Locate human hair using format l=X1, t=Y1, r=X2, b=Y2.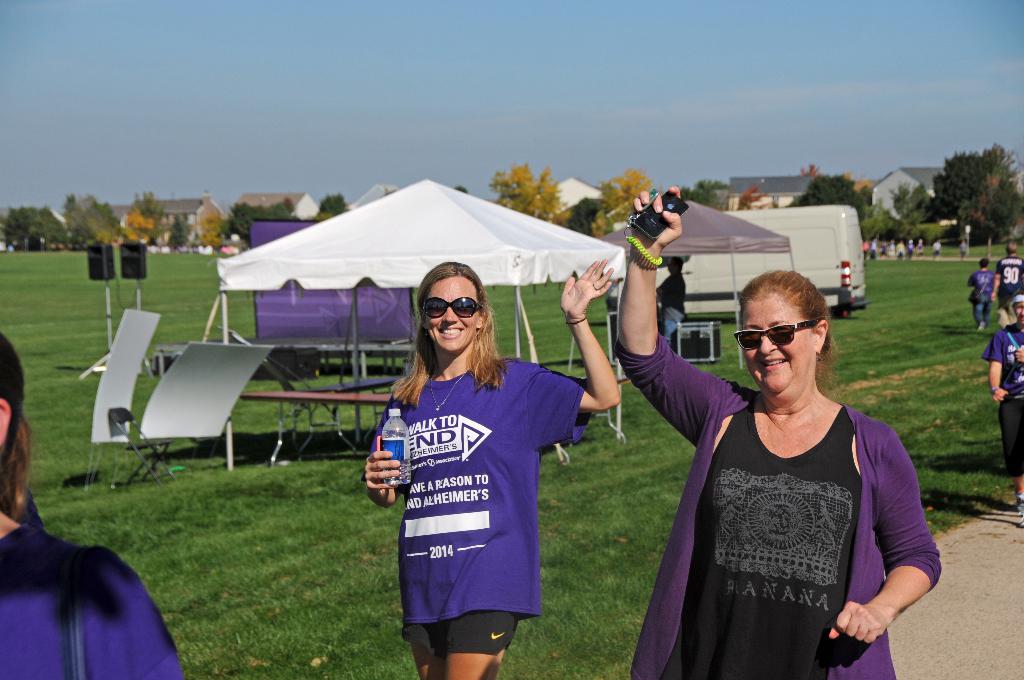
l=392, t=264, r=511, b=412.
